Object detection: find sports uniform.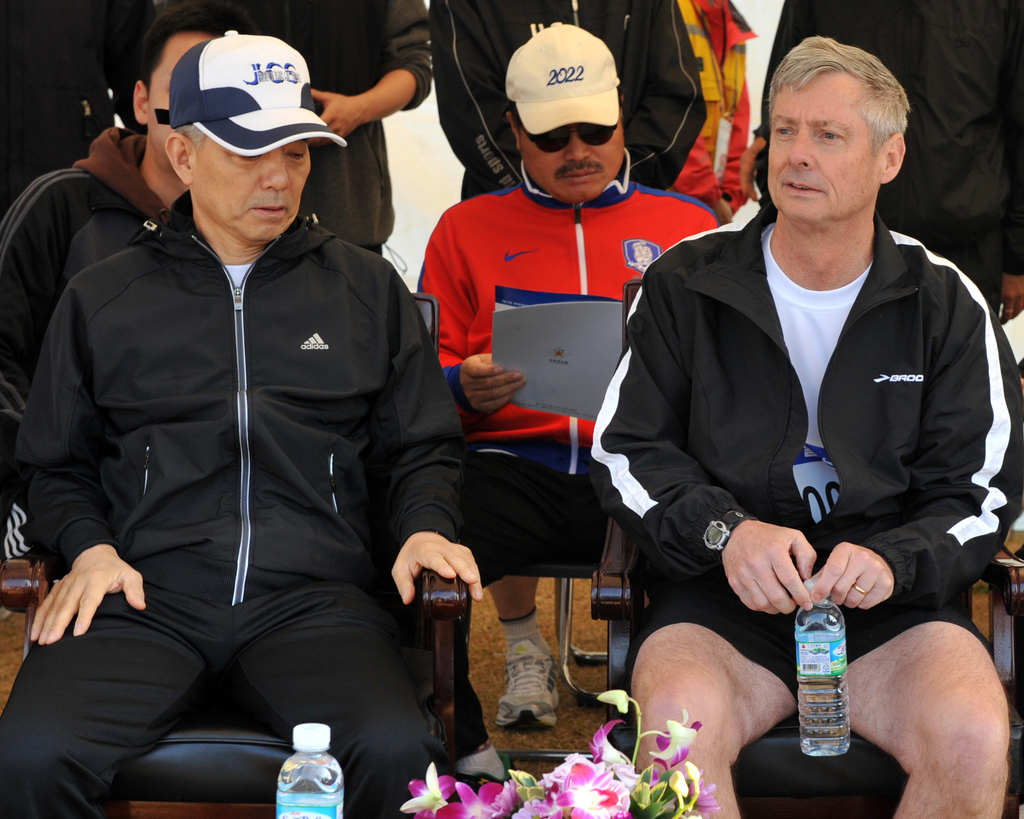
detection(589, 209, 1023, 711).
